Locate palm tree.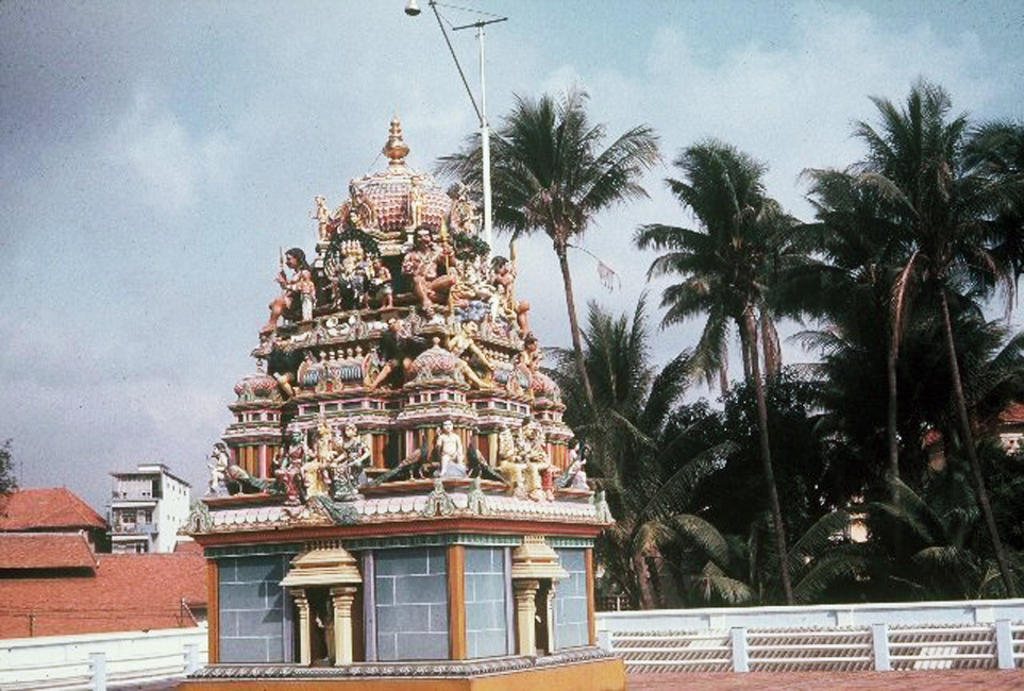
Bounding box: [823, 101, 1007, 576].
